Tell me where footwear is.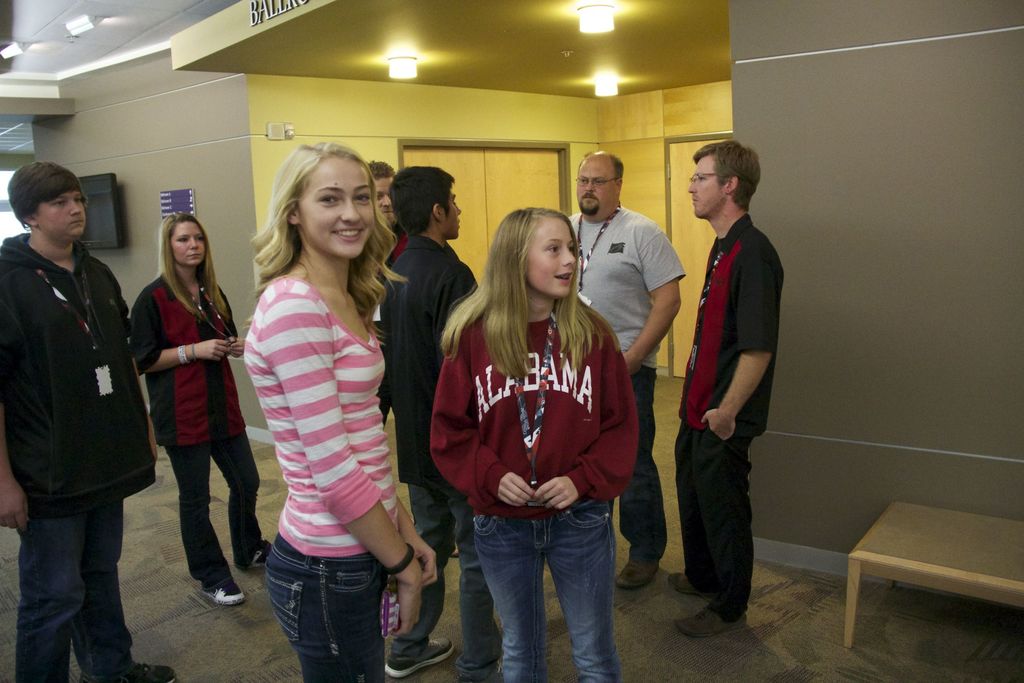
footwear is at rect(667, 568, 712, 600).
